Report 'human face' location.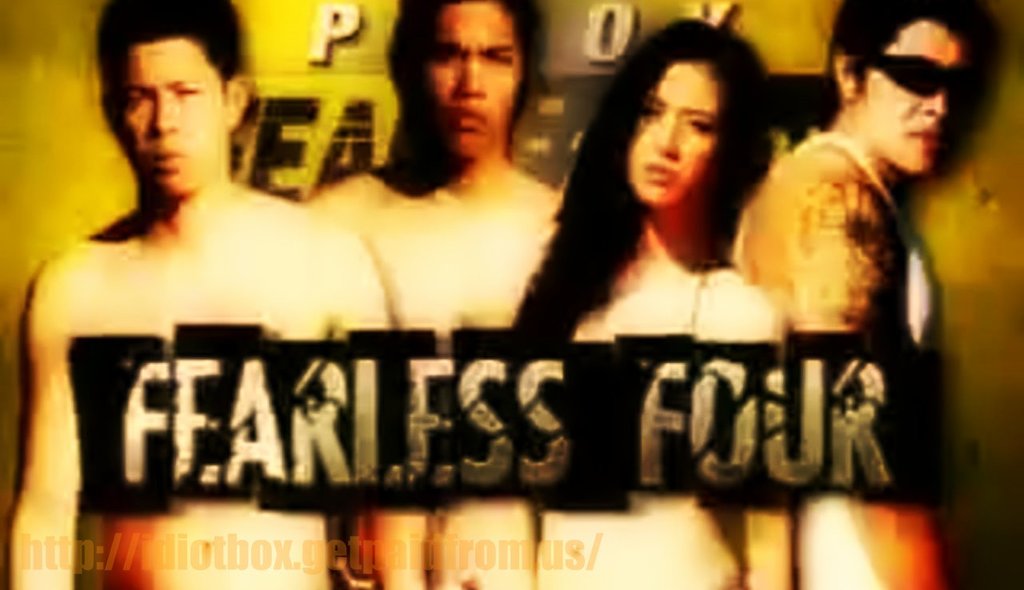
Report: 121:41:224:197.
